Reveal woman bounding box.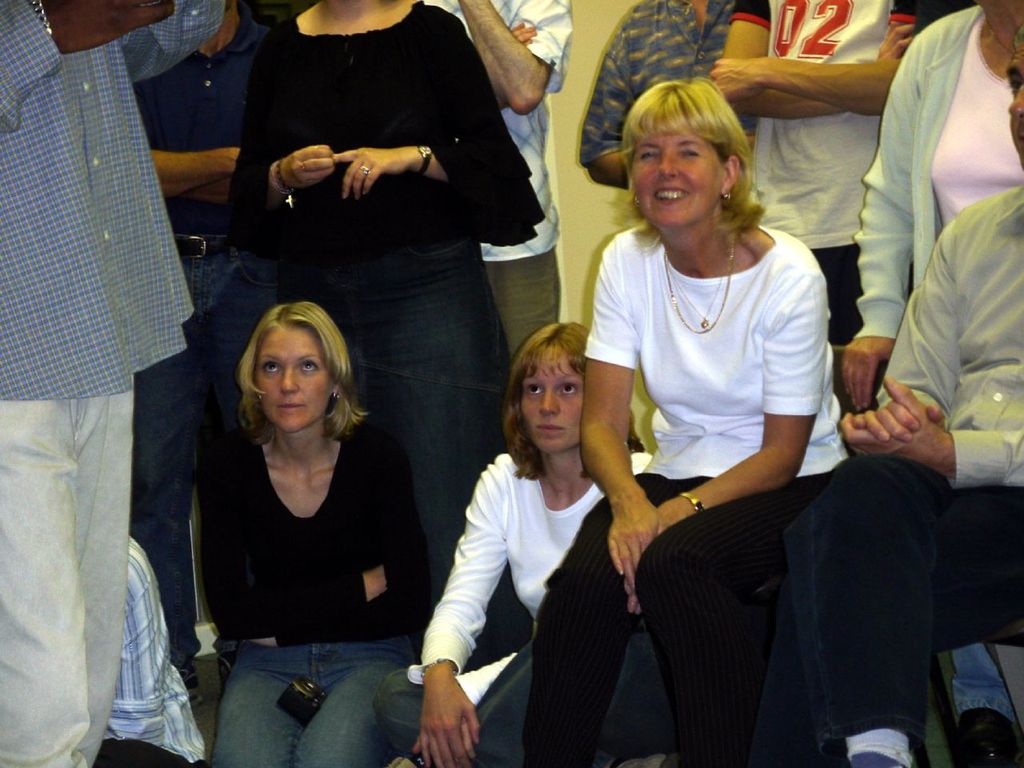
Revealed: {"x1": 519, "y1": 78, "x2": 850, "y2": 767}.
